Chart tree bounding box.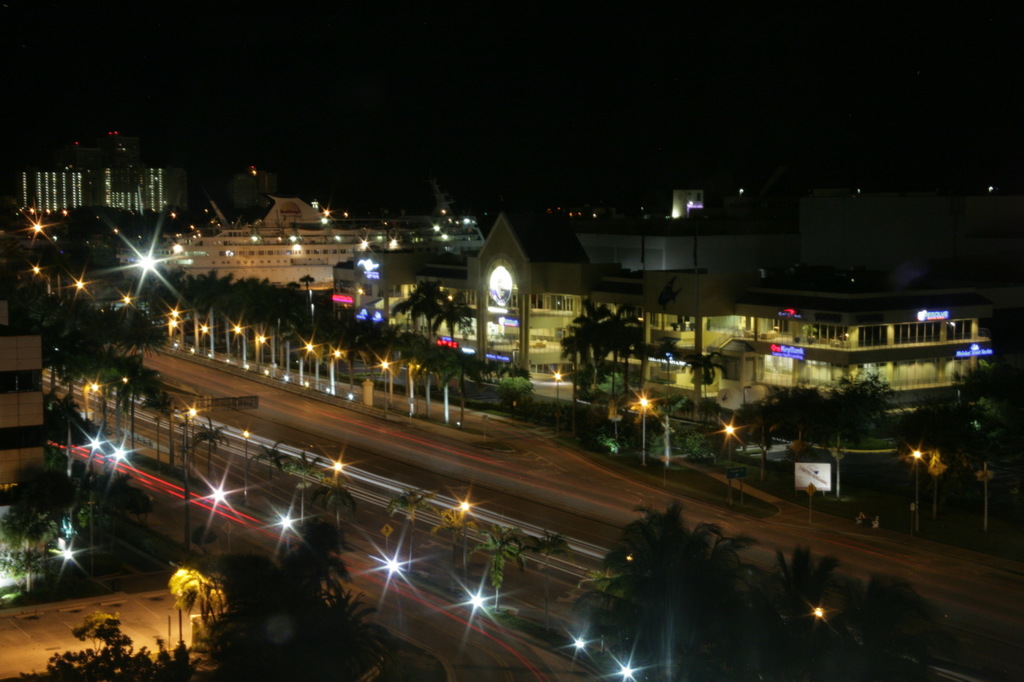
Charted: (684, 348, 732, 457).
